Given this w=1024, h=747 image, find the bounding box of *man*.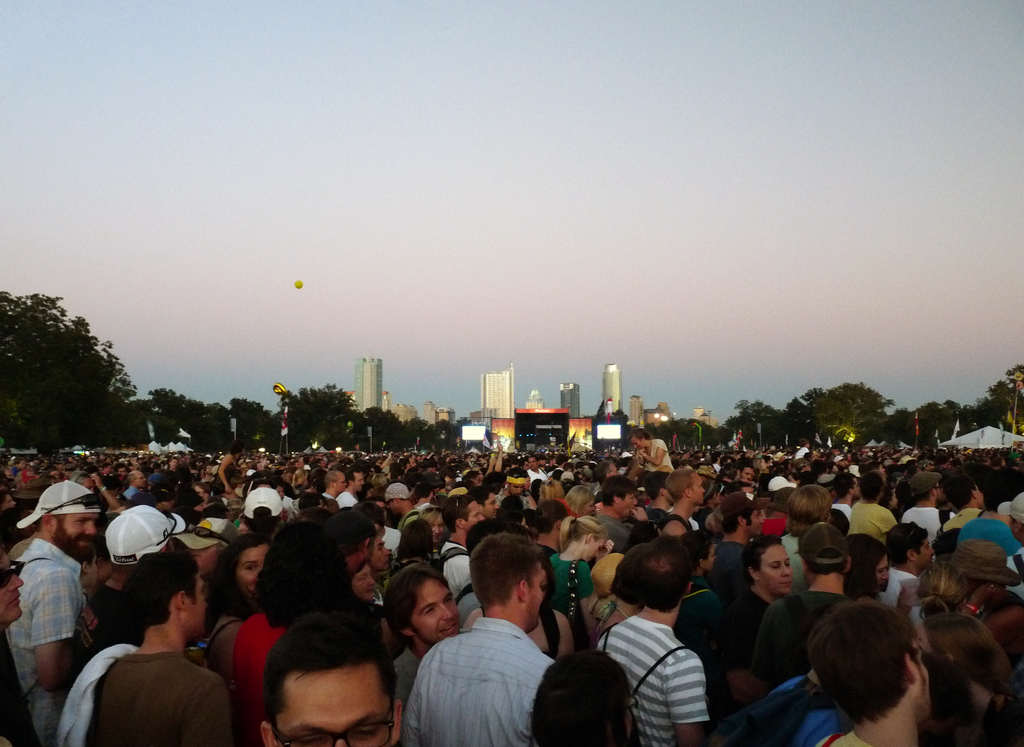
{"x1": 657, "y1": 469, "x2": 707, "y2": 544}.
